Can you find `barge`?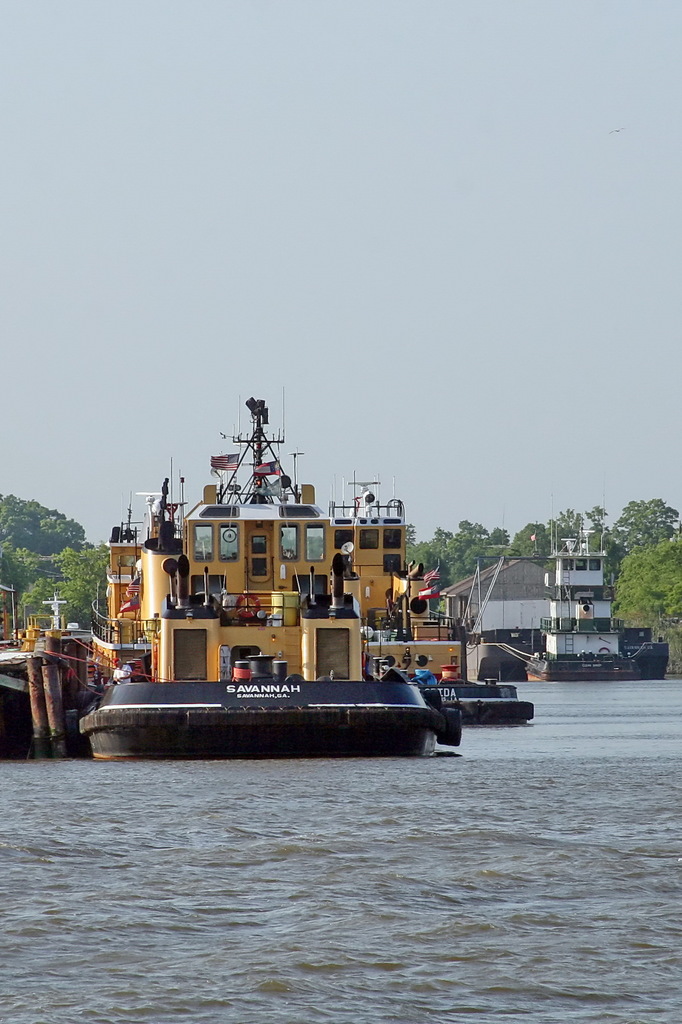
Yes, bounding box: 72, 387, 535, 756.
